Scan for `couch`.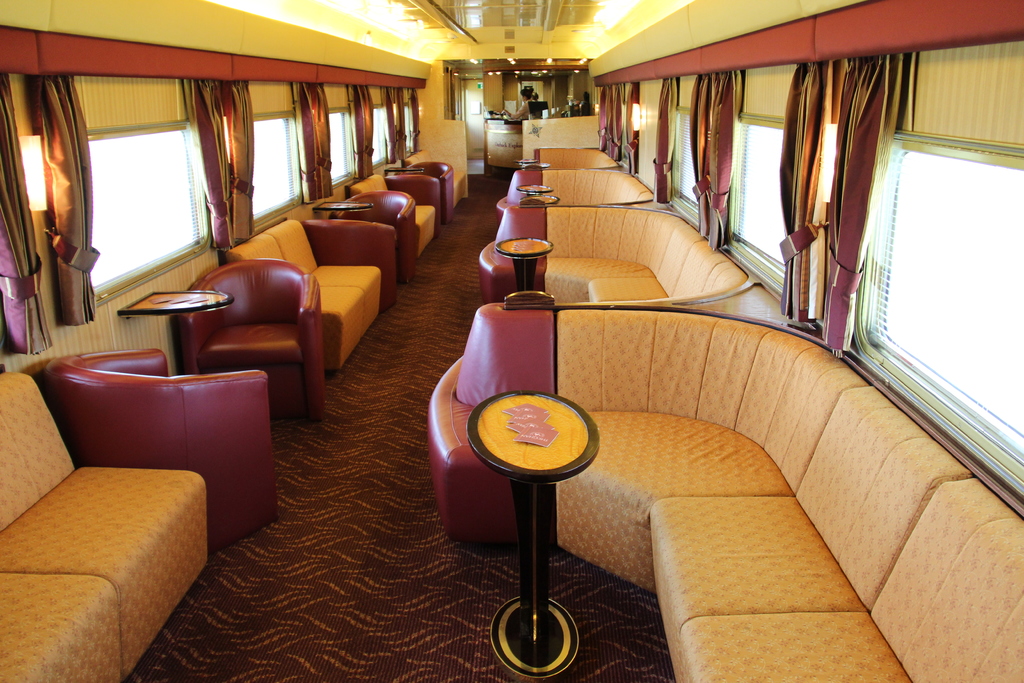
Scan result: x1=479, y1=203, x2=751, y2=308.
